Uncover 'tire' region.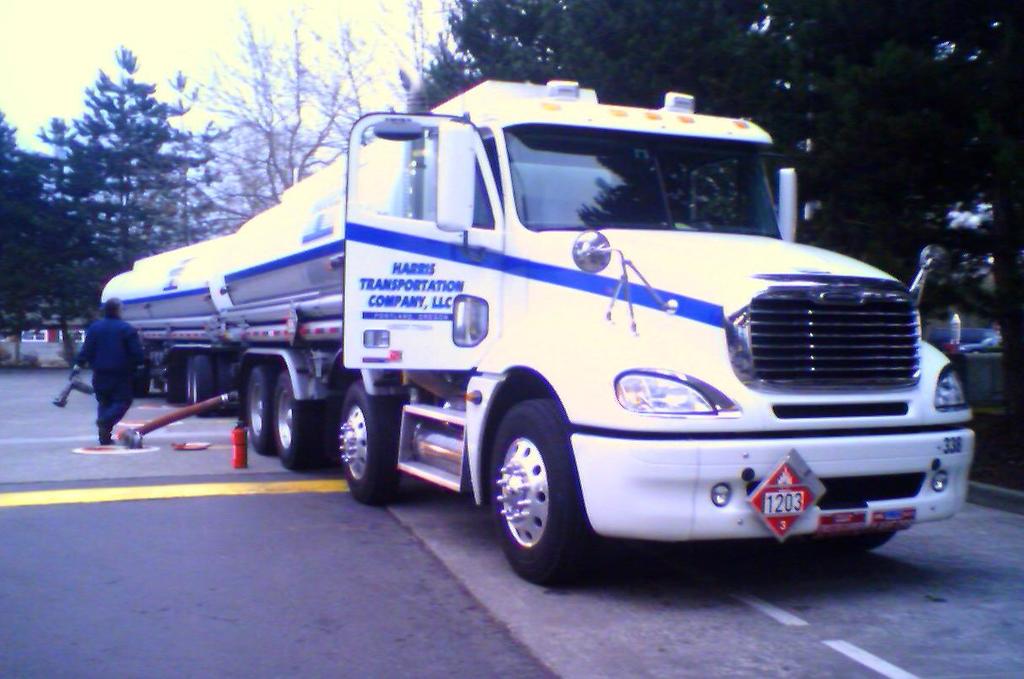
Uncovered: pyautogui.locateOnScreen(274, 372, 326, 472).
